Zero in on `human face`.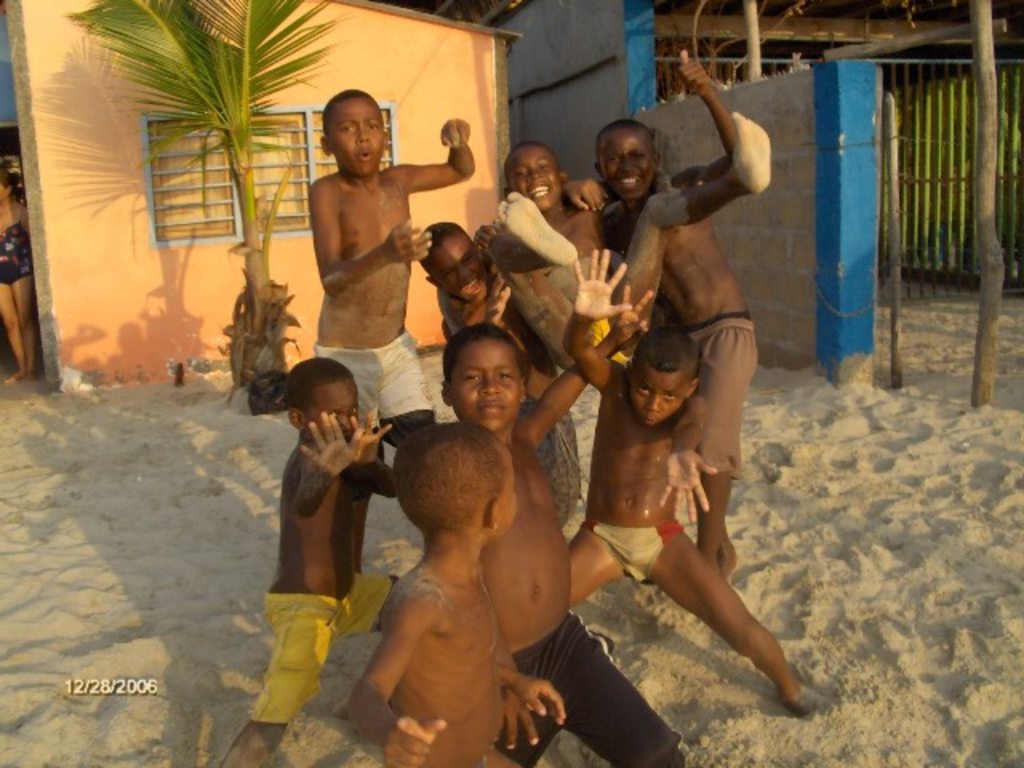
Zeroed in: bbox=(307, 379, 360, 437).
